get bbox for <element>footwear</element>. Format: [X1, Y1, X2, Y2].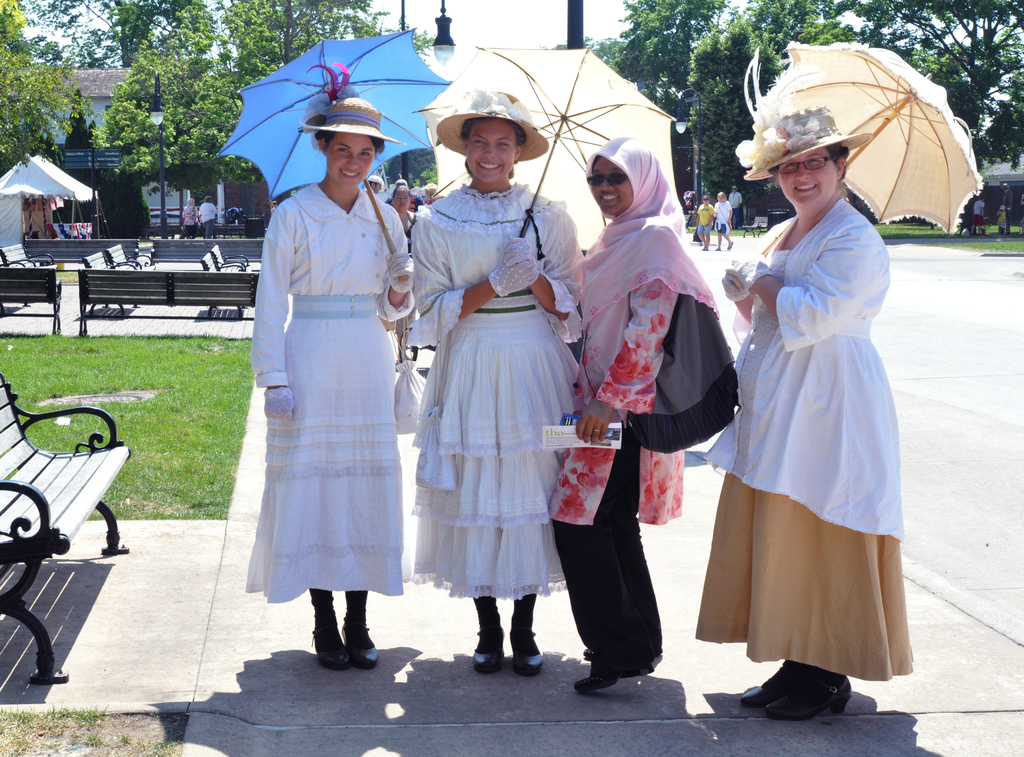
[505, 642, 545, 678].
